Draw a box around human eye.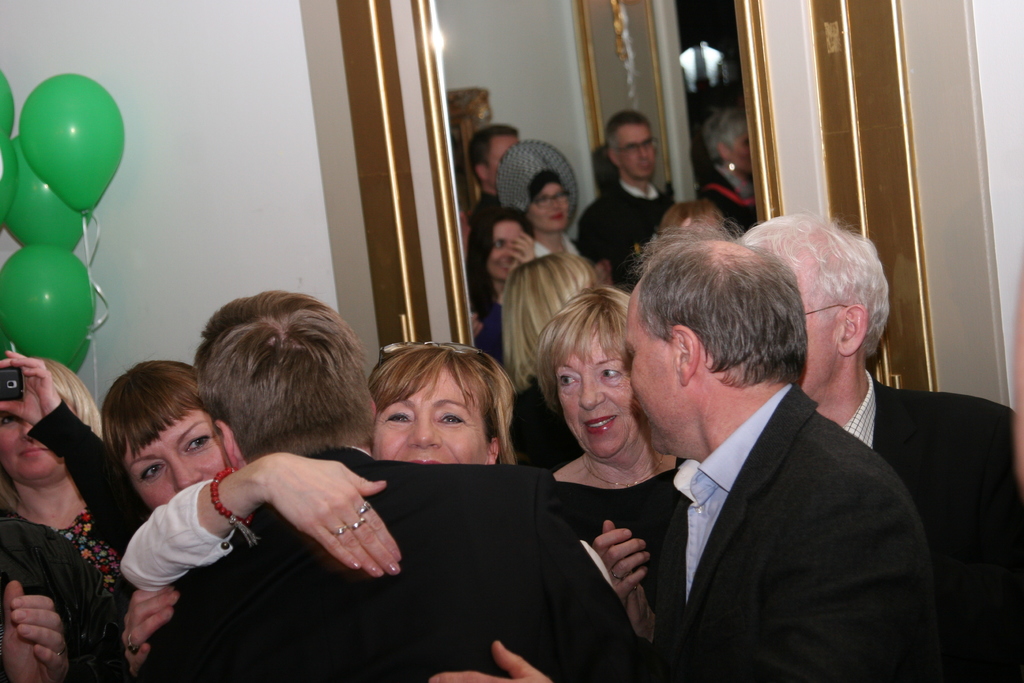
x1=439, y1=409, x2=467, y2=429.
